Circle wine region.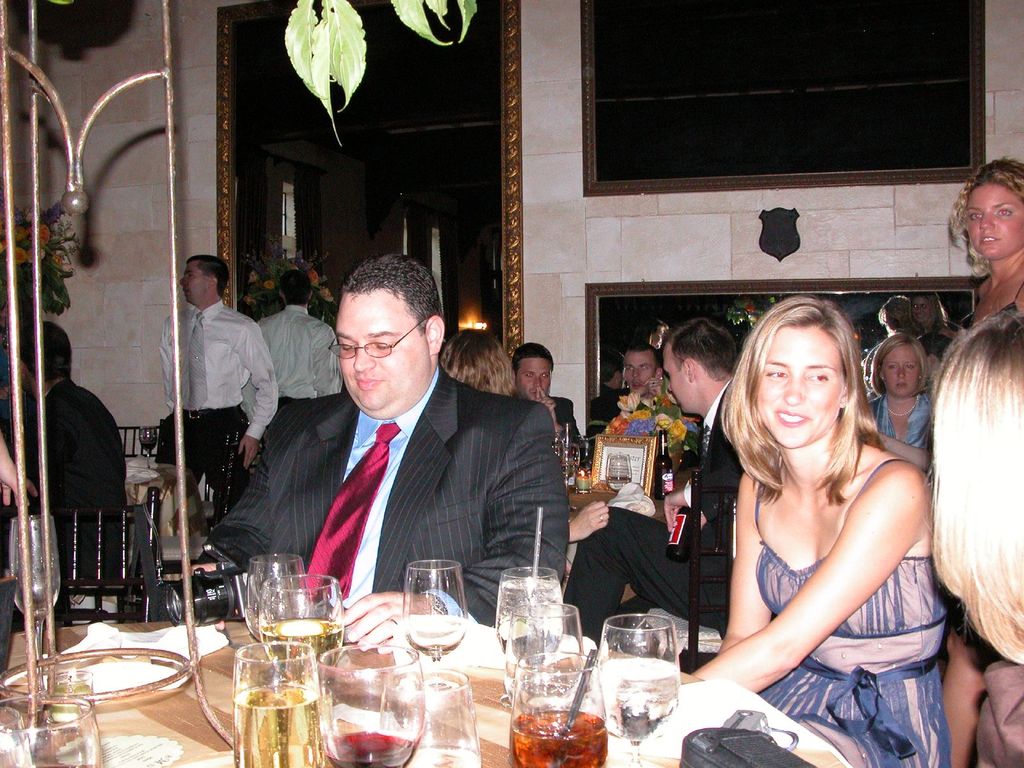
Region: pyautogui.locateOnScreen(509, 709, 608, 767).
